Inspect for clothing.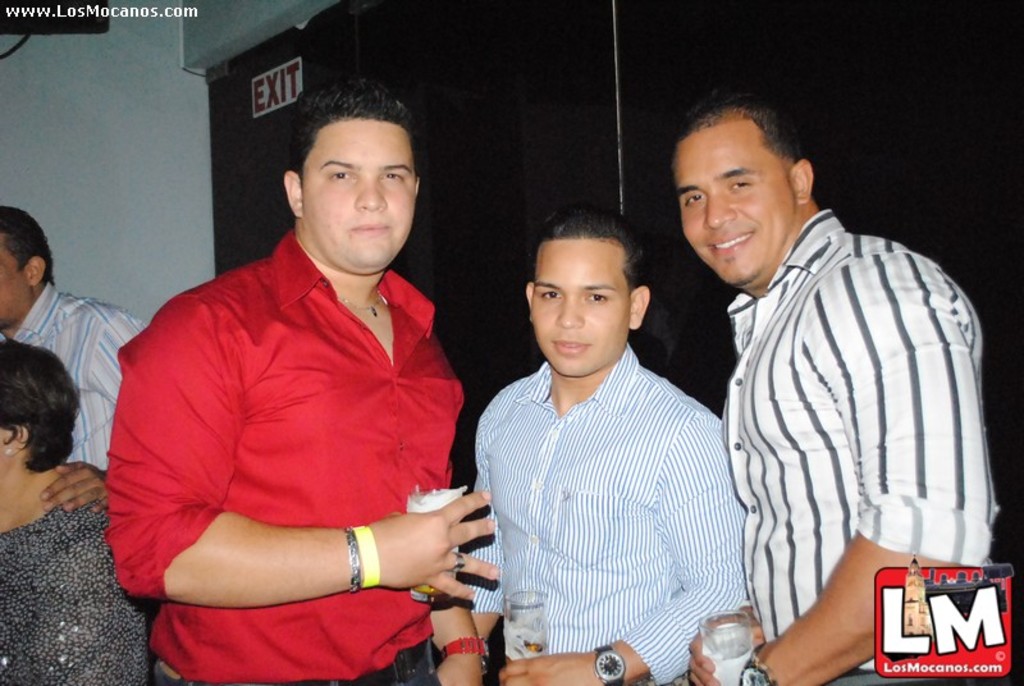
Inspection: 104, 230, 465, 685.
